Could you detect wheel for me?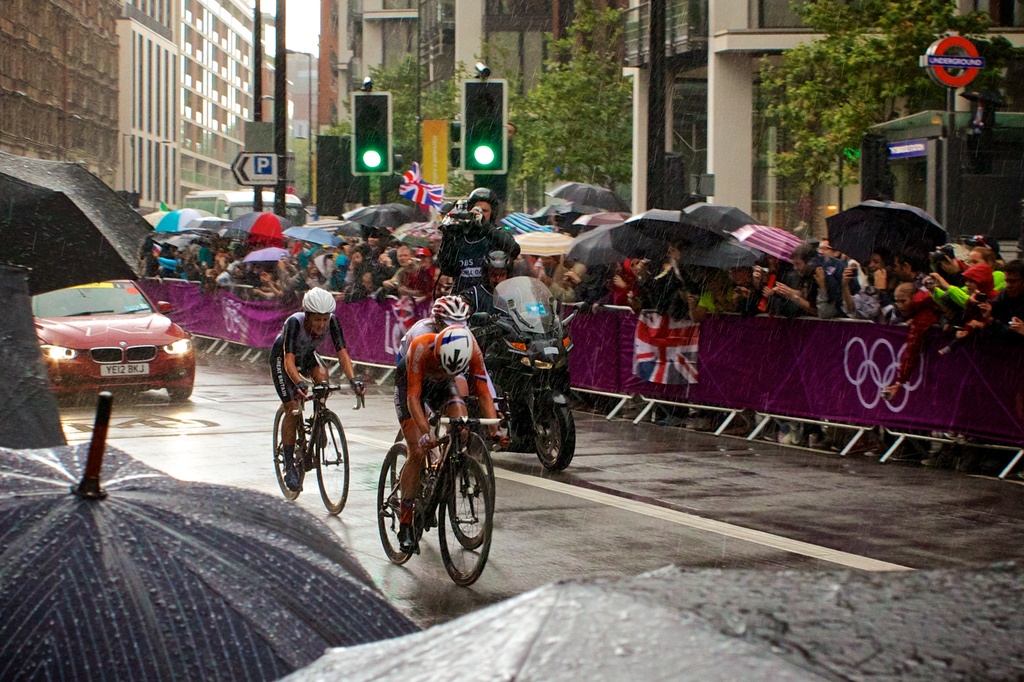
Detection result: (266,406,303,511).
